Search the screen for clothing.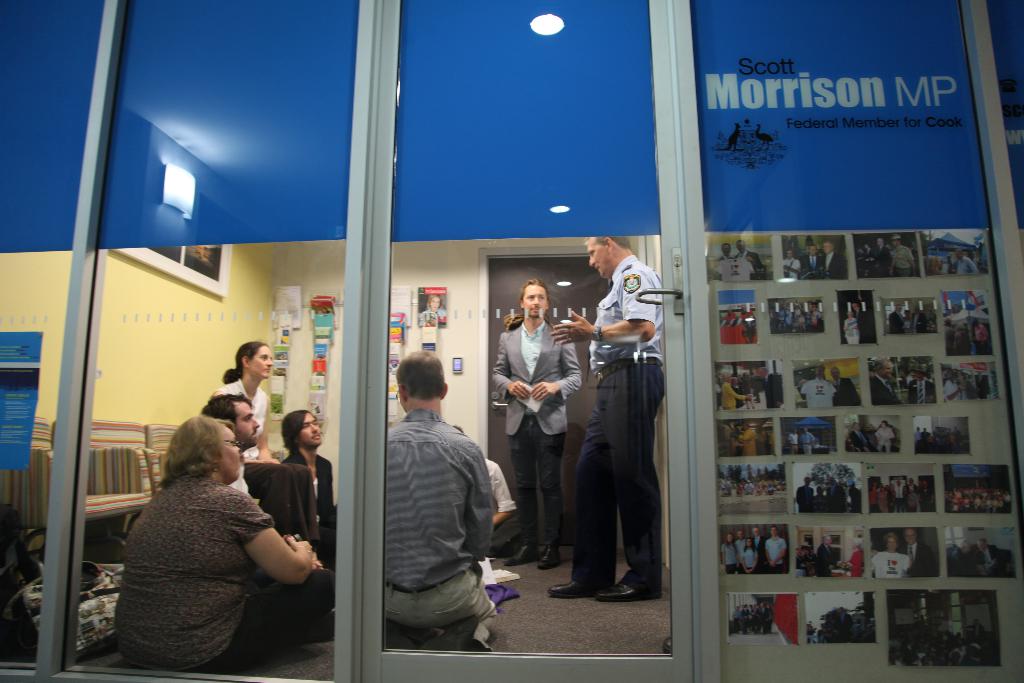
Found at 102 422 312 679.
